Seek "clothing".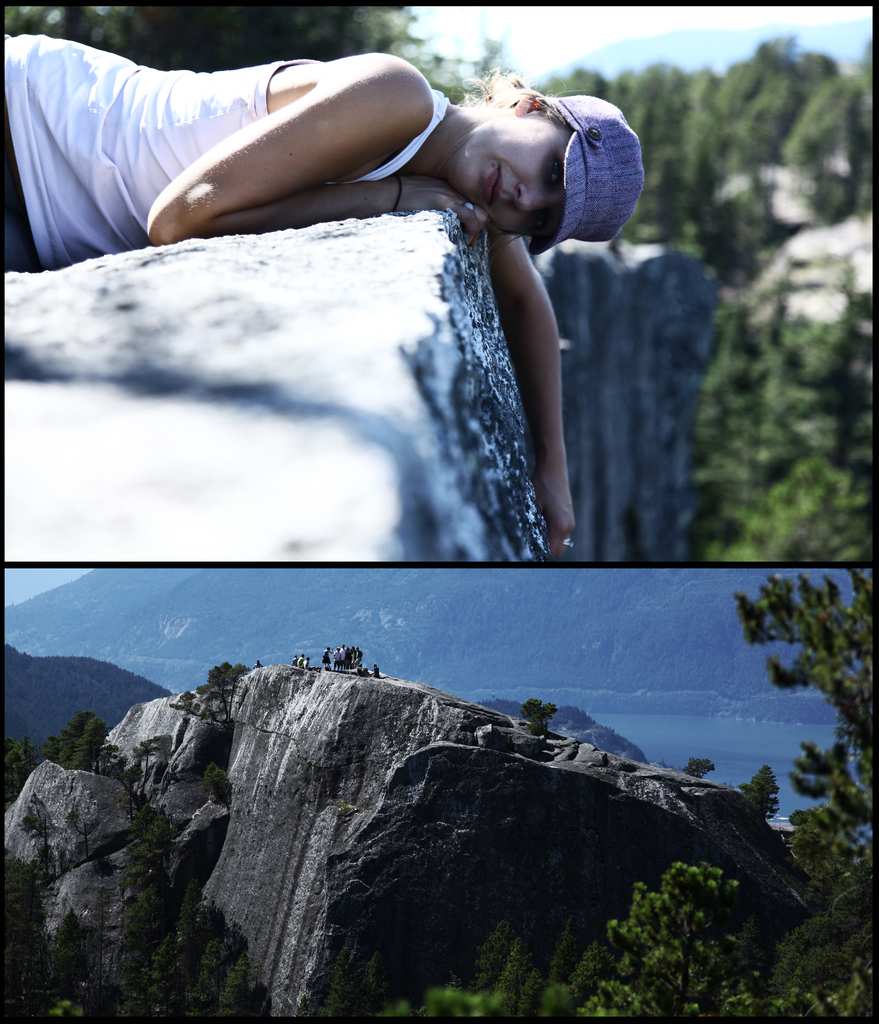
[x1=0, y1=33, x2=451, y2=275].
